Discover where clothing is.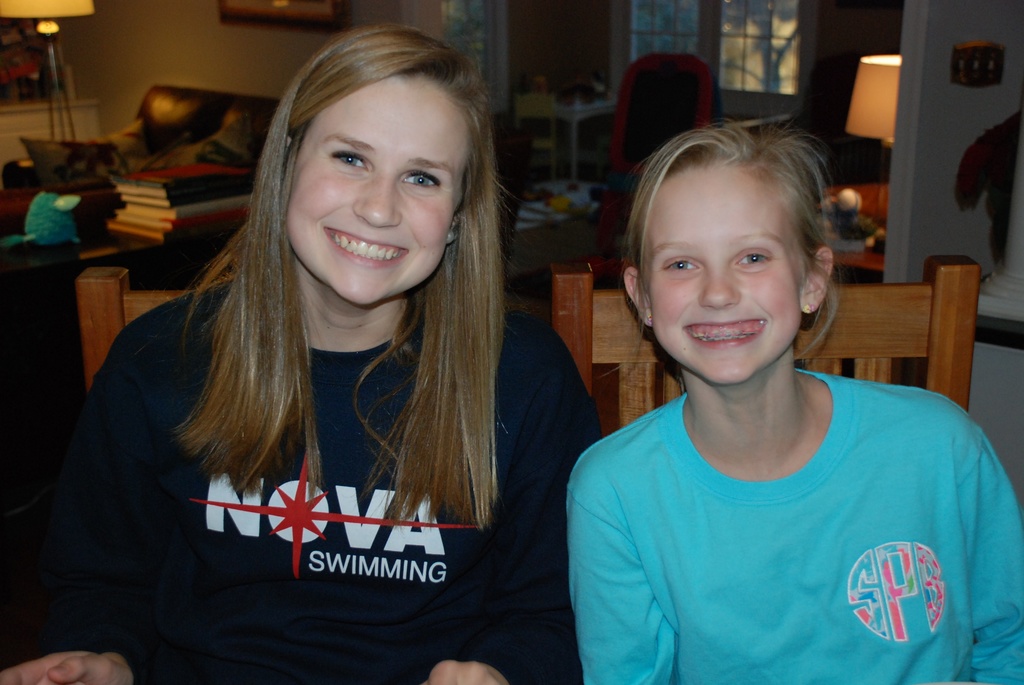
Discovered at (x1=3, y1=283, x2=600, y2=684).
